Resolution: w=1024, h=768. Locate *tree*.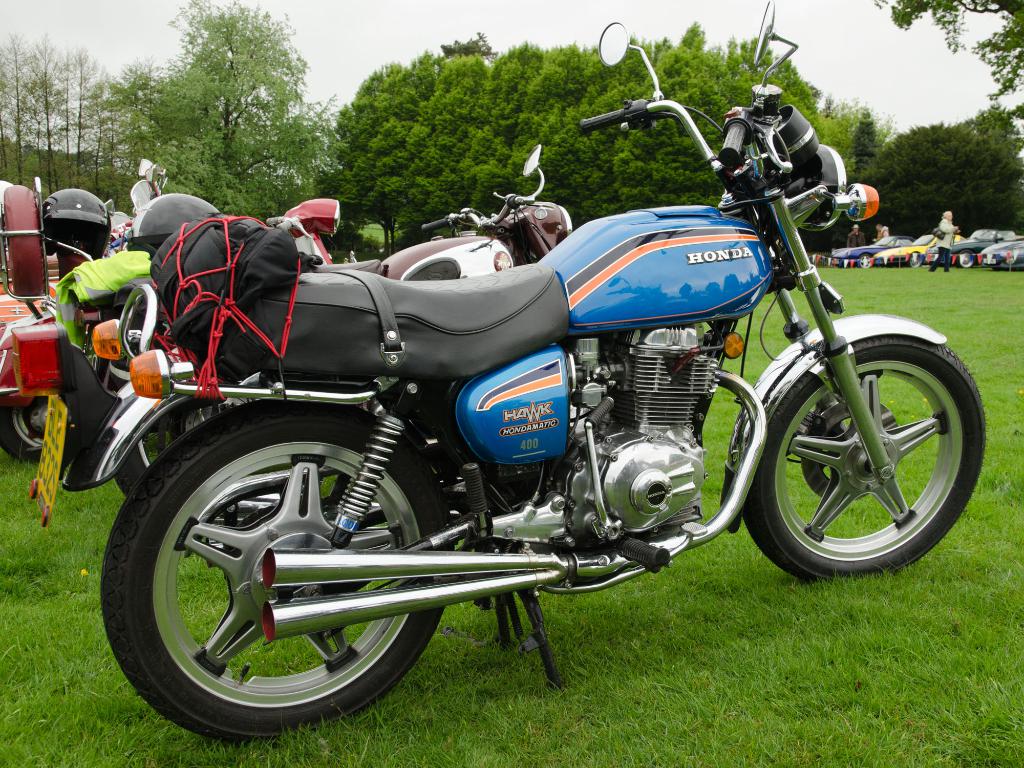
872/0/1023/103.
